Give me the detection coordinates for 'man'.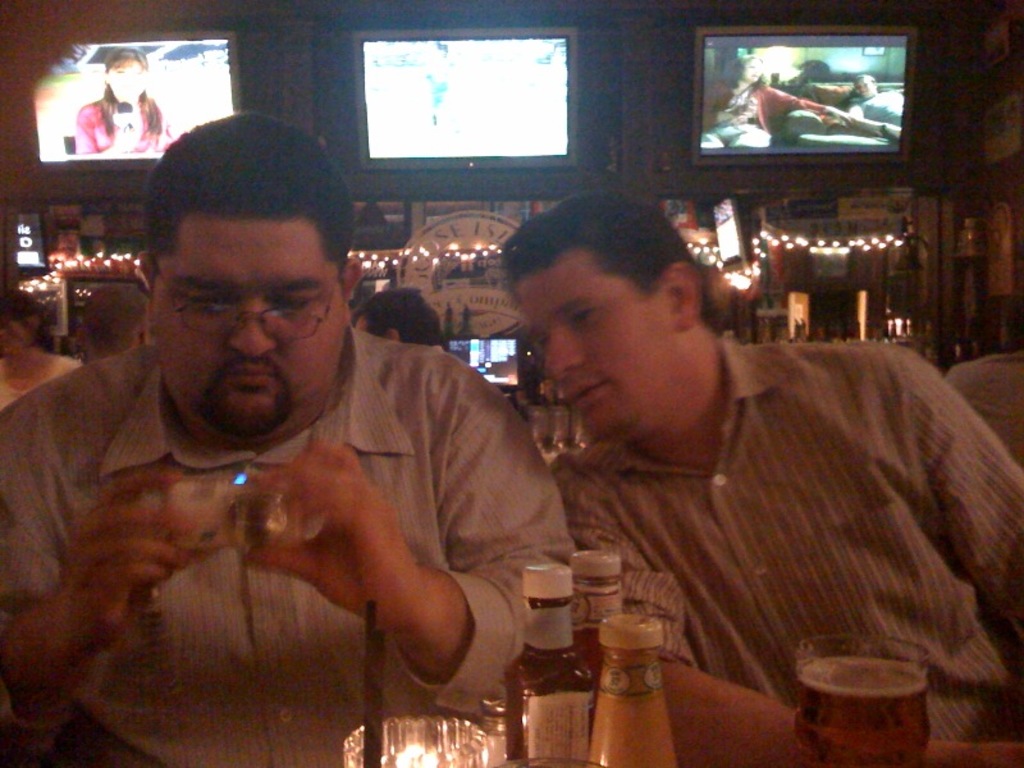
(506,188,1023,767).
